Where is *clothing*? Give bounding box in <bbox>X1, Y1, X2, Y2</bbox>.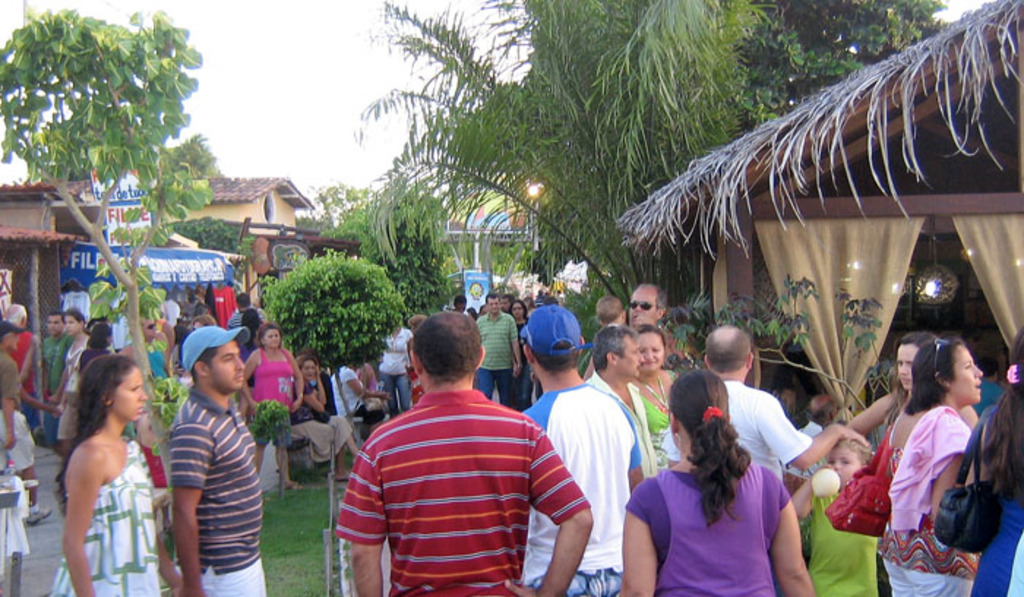
<bbox>632, 358, 692, 471</bbox>.
